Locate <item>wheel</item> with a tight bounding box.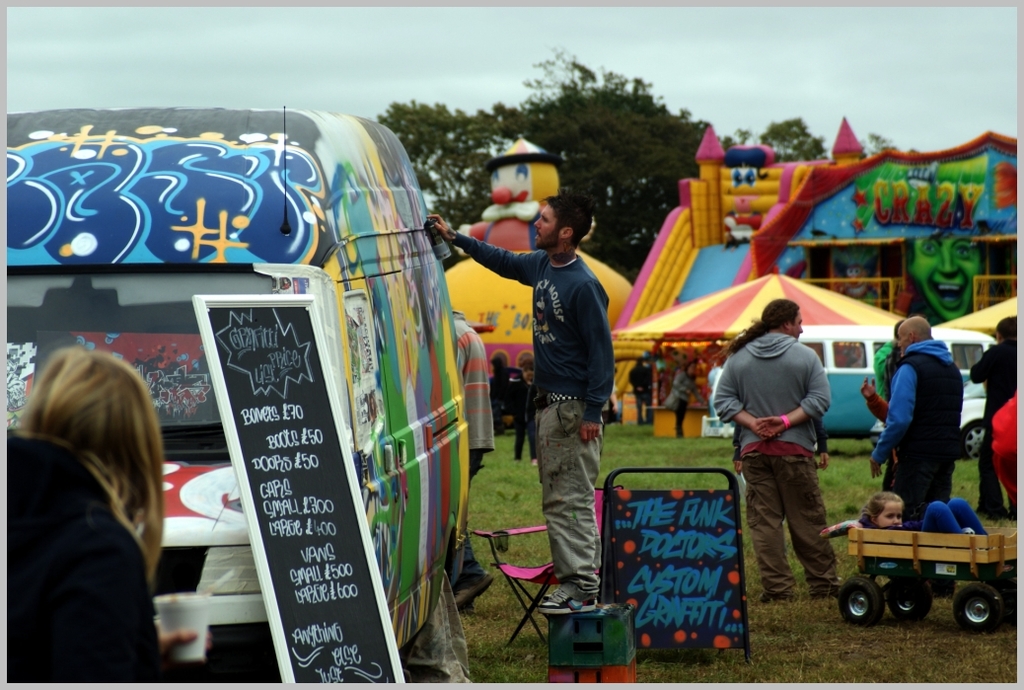
(x1=948, y1=581, x2=997, y2=631).
